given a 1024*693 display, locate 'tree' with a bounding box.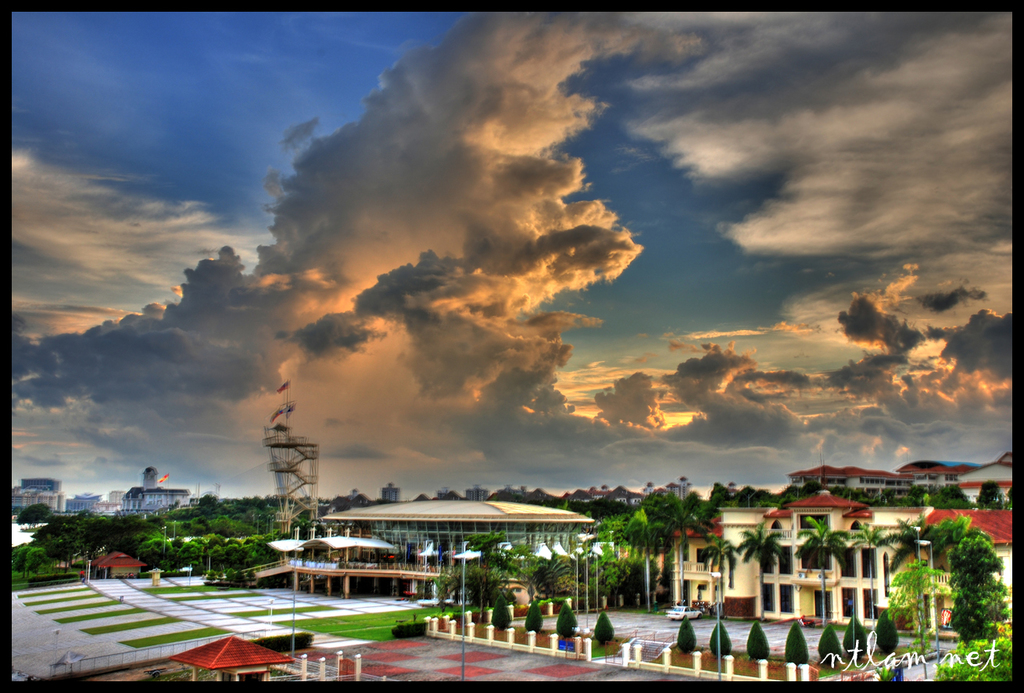
Located: (left=557, top=601, right=576, bottom=639).
